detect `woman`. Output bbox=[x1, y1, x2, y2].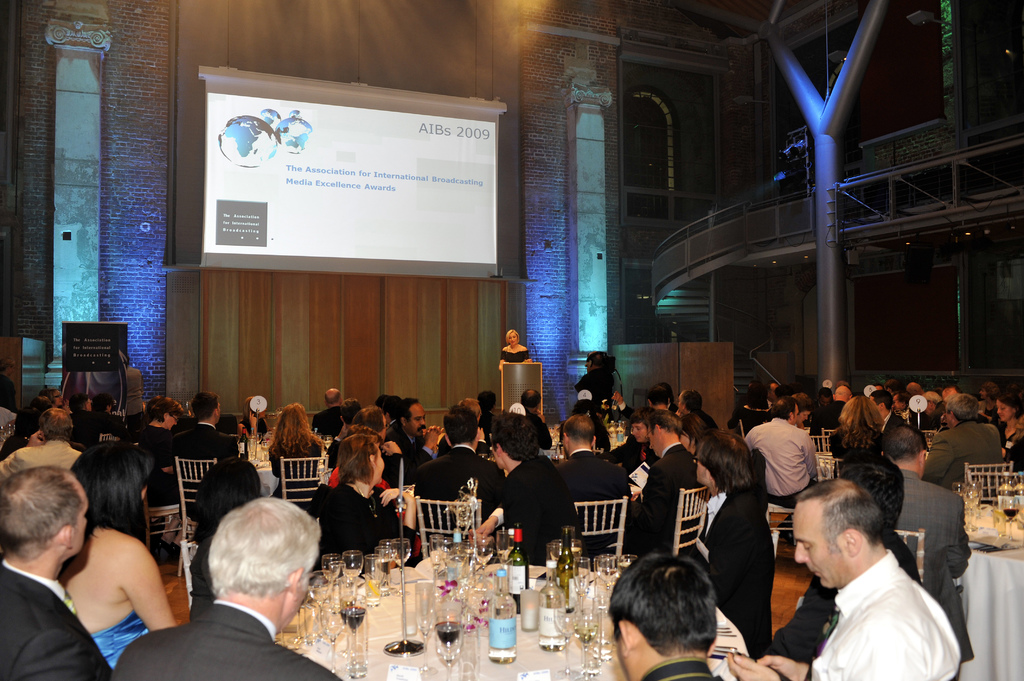
bbox=[675, 389, 717, 426].
